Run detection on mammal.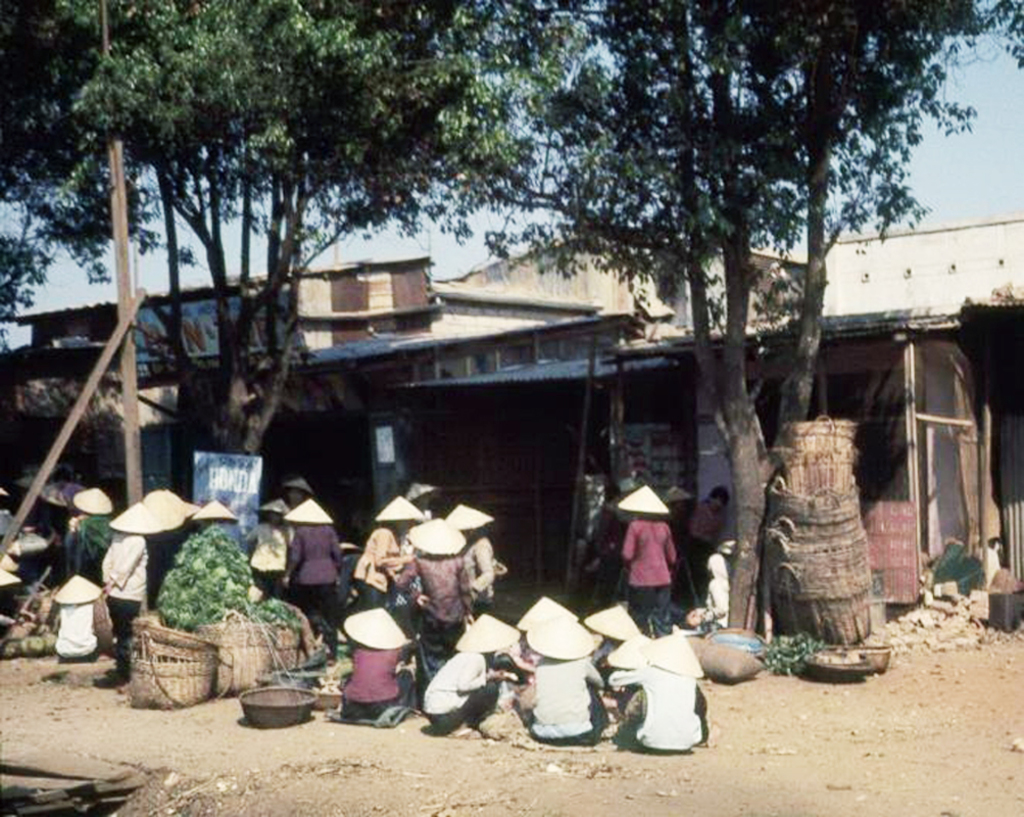
Result: <box>418,608,524,736</box>.
